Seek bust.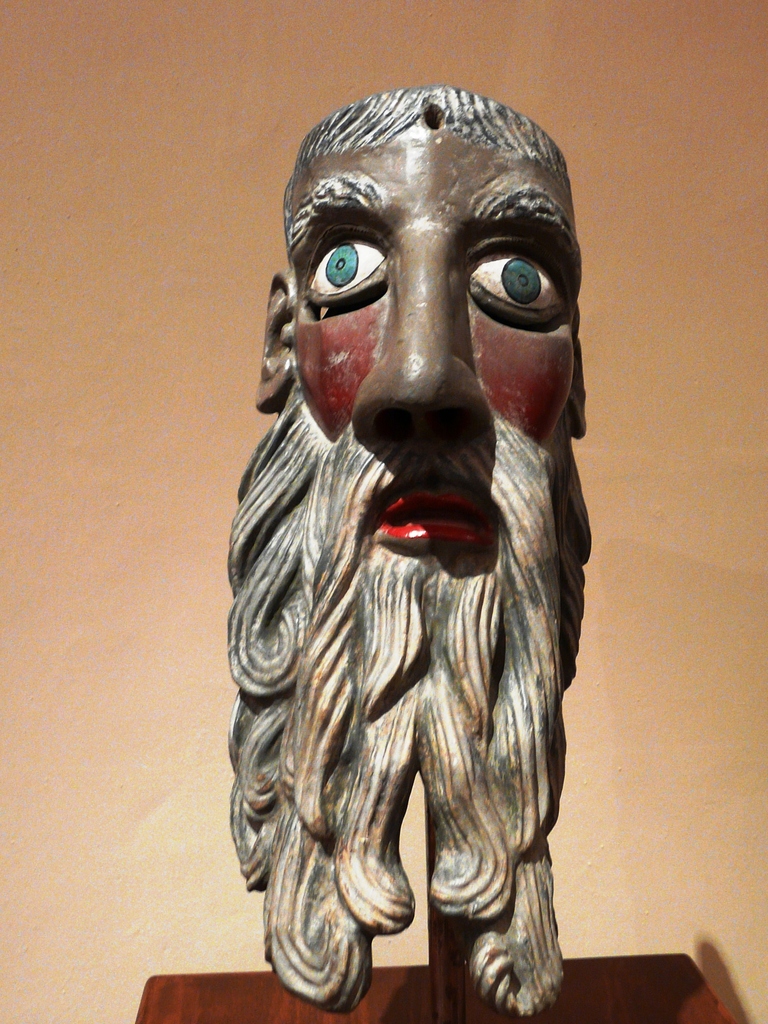
<region>220, 87, 597, 1020</region>.
